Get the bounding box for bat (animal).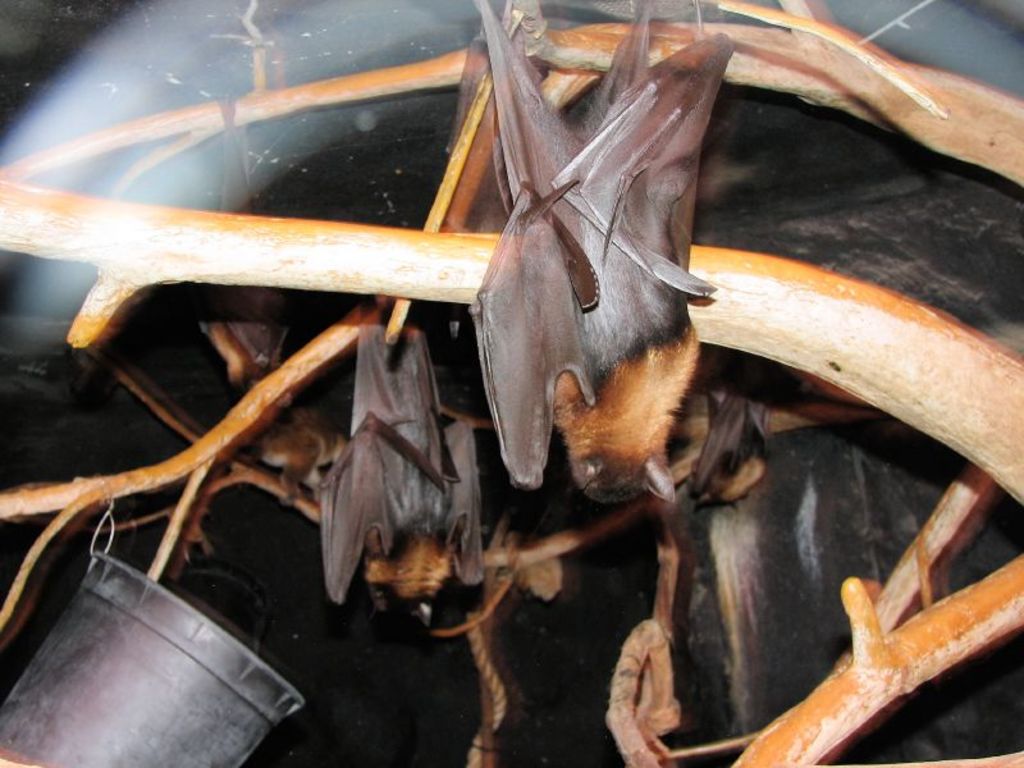
(247,392,356,509).
